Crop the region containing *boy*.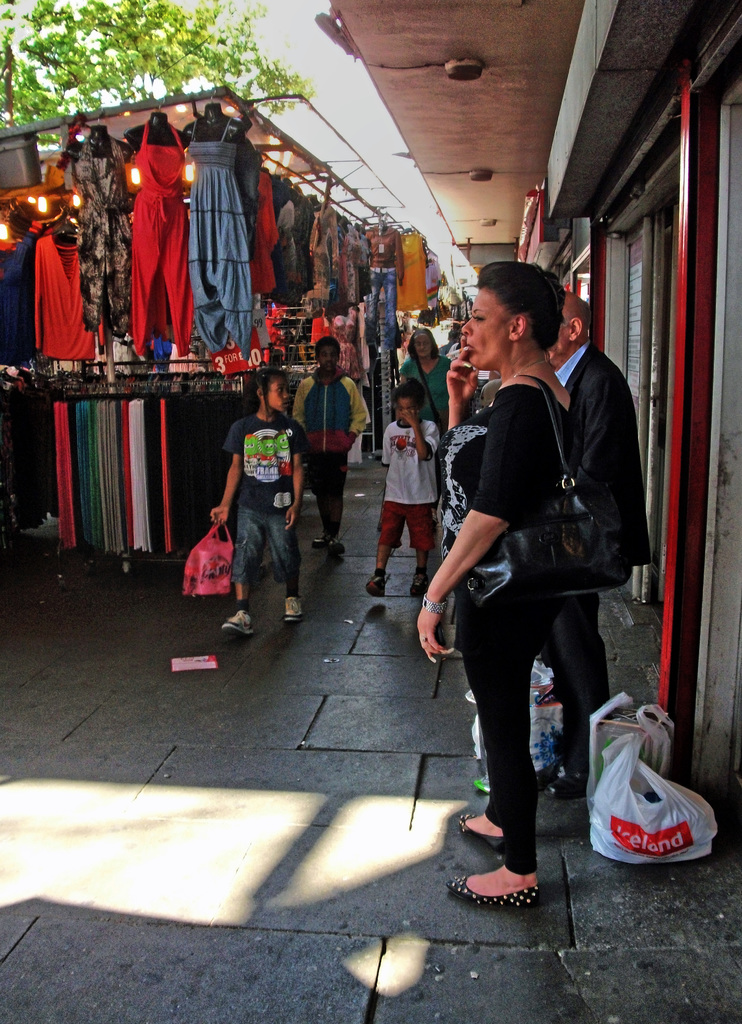
Crop region: region(367, 375, 440, 598).
